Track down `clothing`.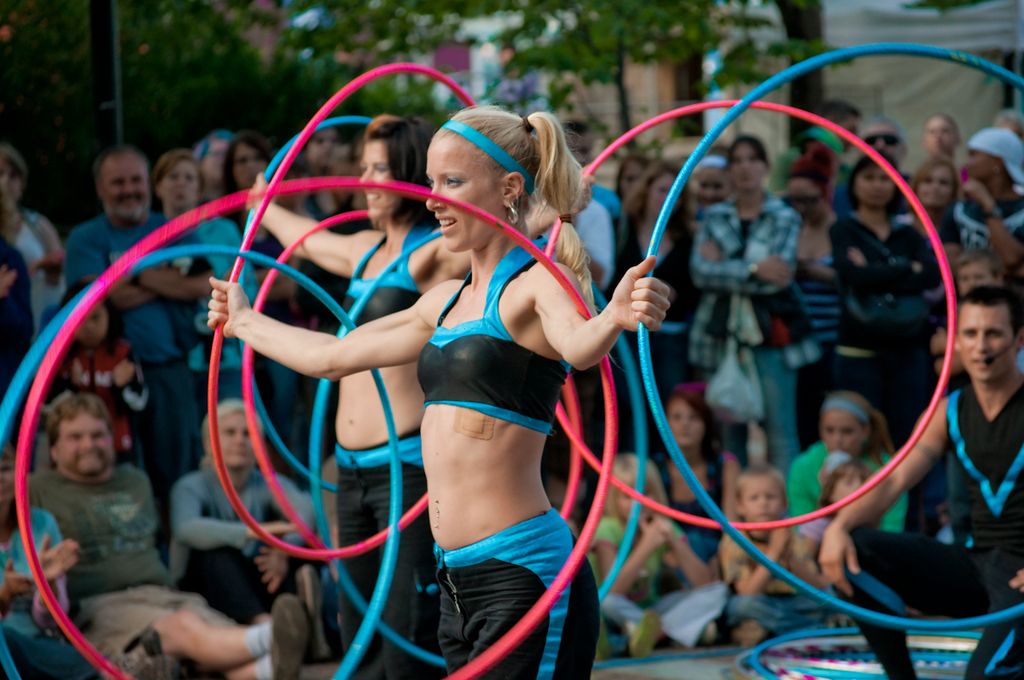
Tracked to <region>828, 206, 957, 427</region>.
